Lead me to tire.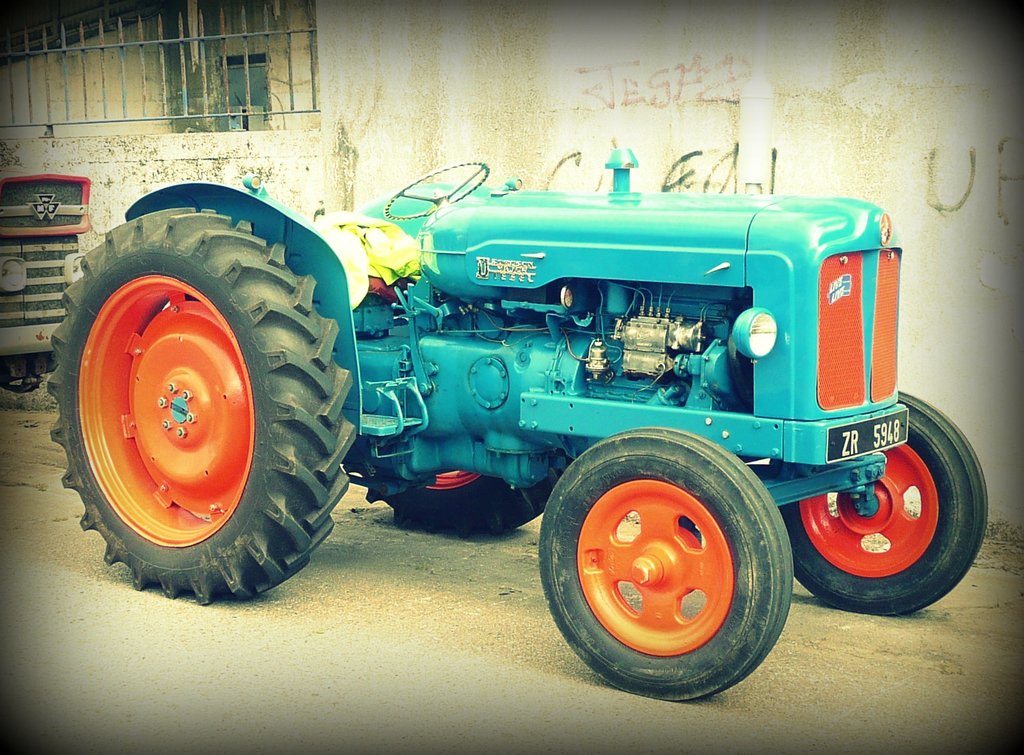
Lead to crop(539, 426, 790, 703).
